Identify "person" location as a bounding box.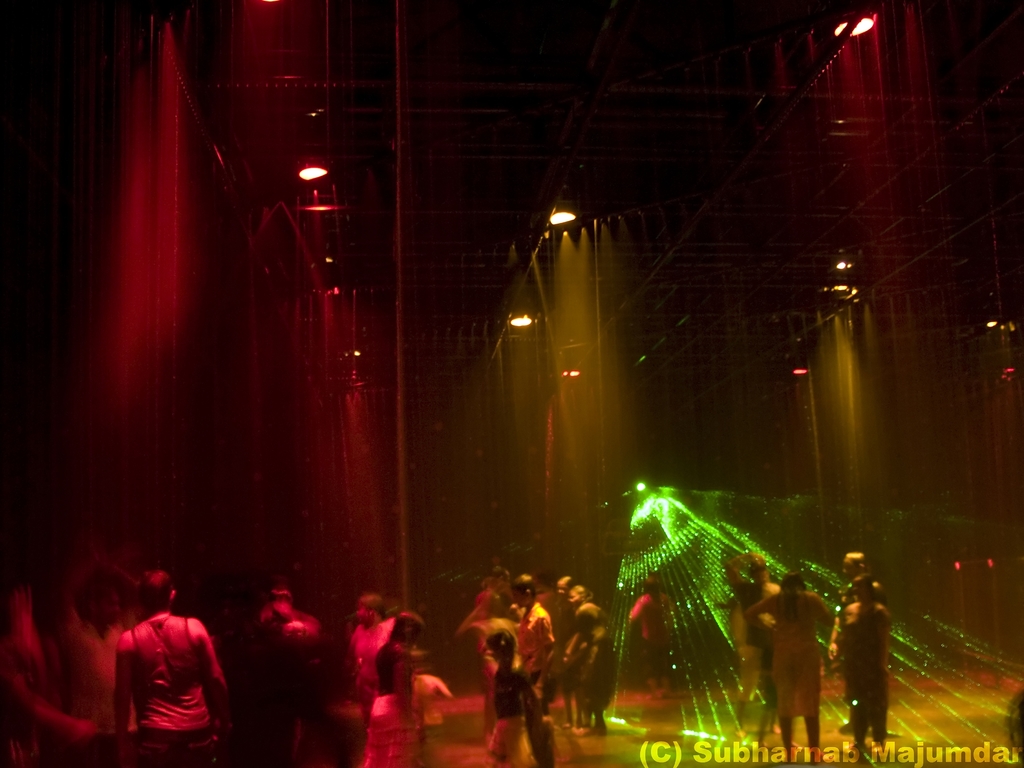
<region>1001, 685, 1023, 767</region>.
